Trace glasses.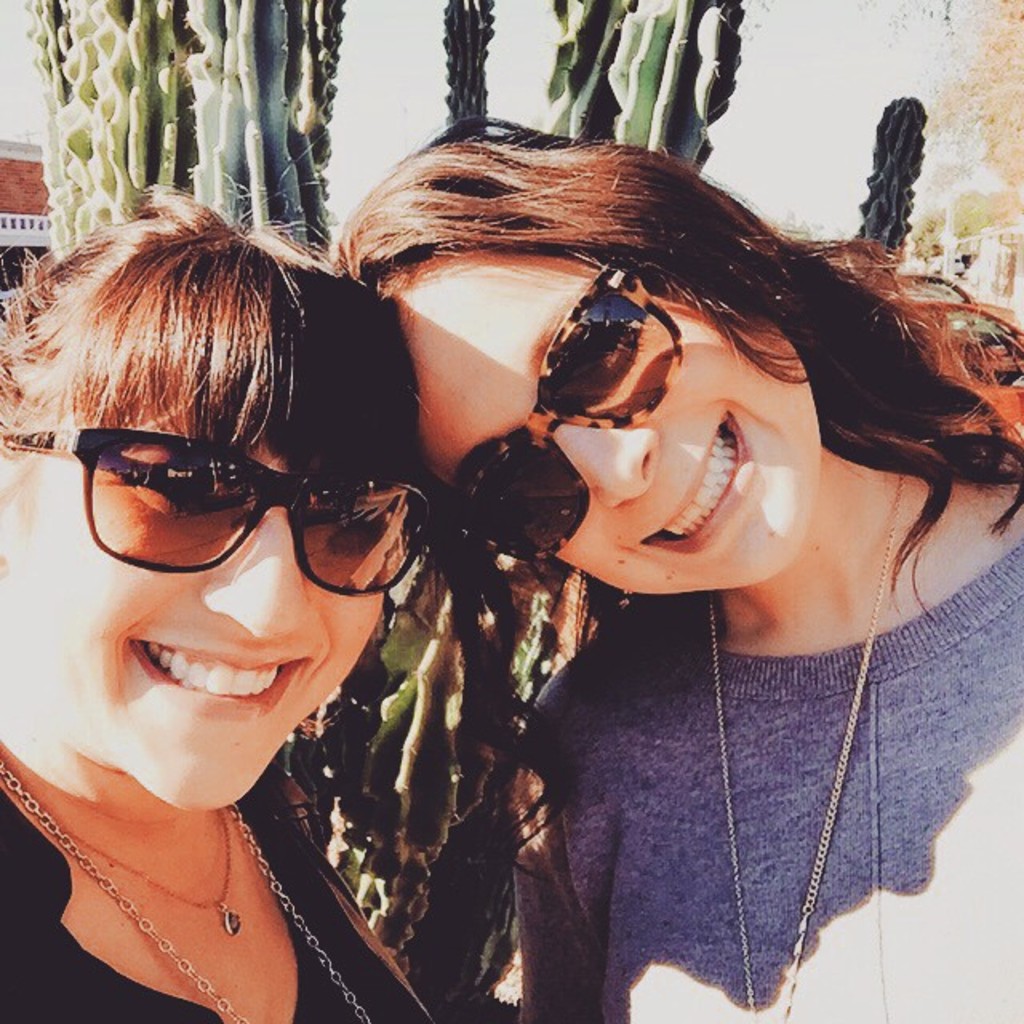
Traced to (78, 408, 427, 619).
